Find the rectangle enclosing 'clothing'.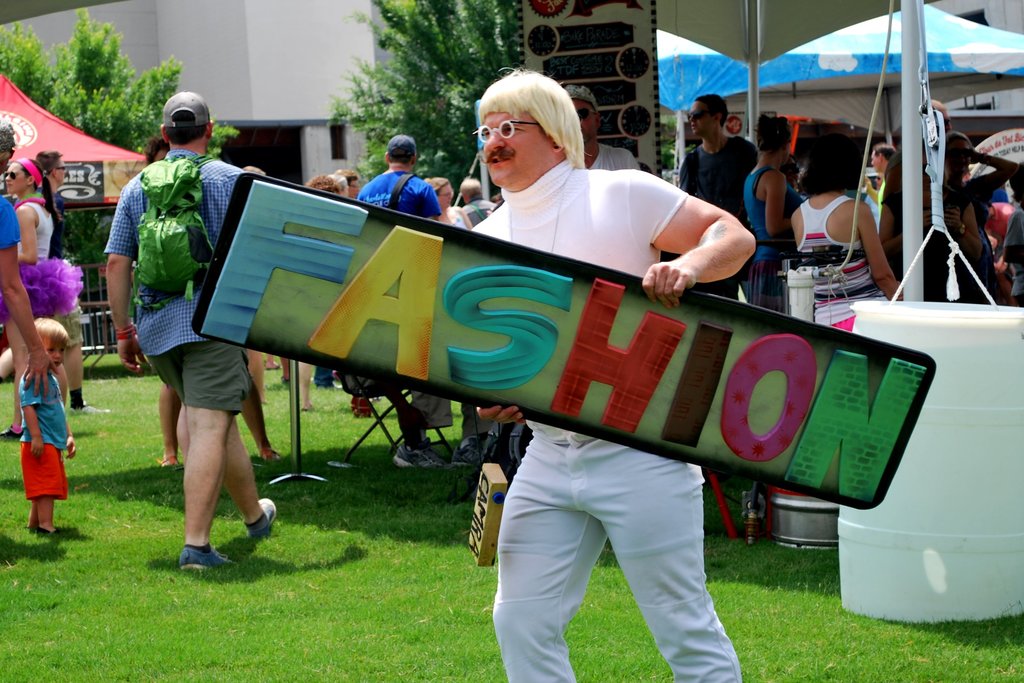
[356, 172, 439, 220].
